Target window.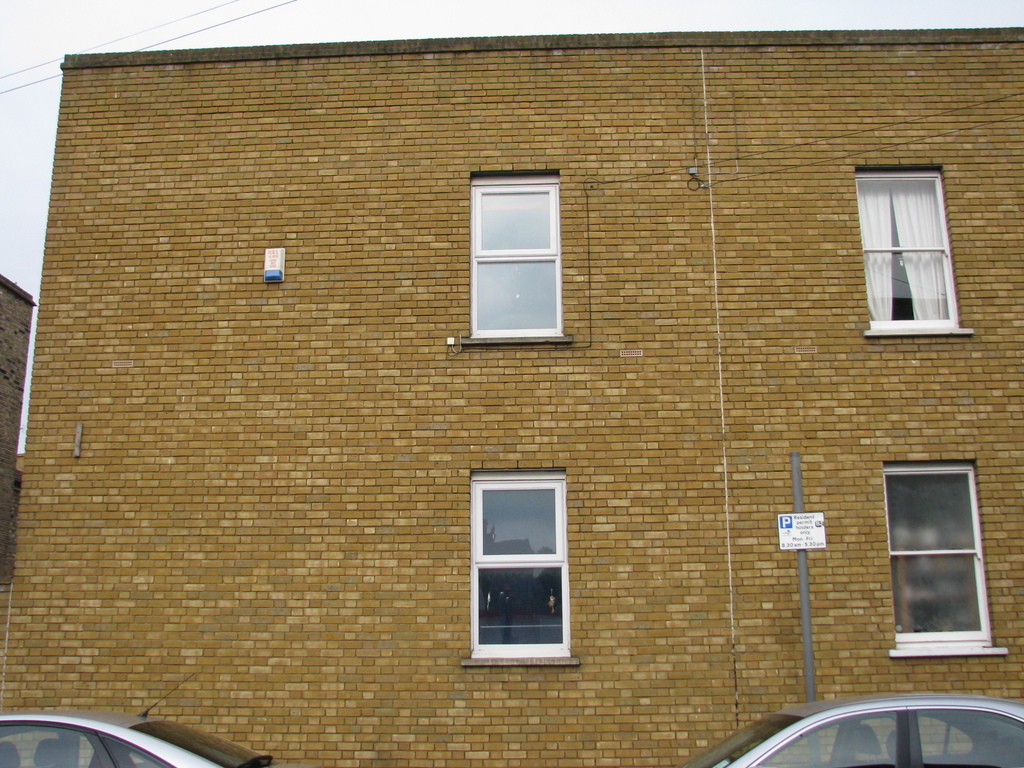
Target region: x1=922, y1=709, x2=1023, y2=765.
